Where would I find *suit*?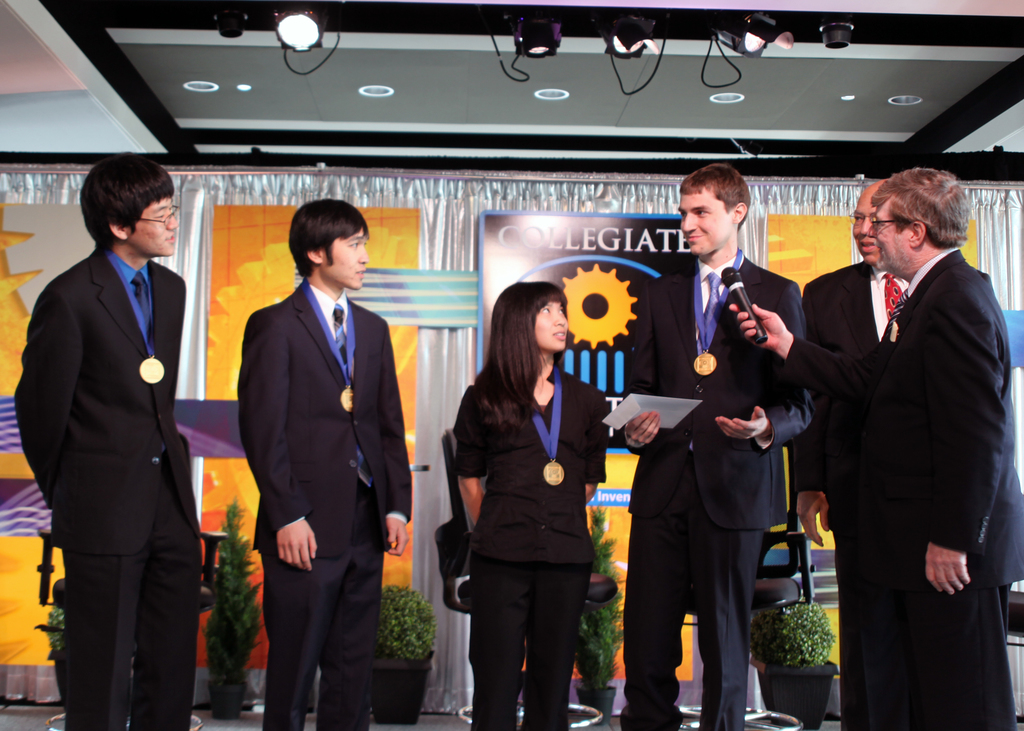
At crop(783, 239, 1023, 730).
